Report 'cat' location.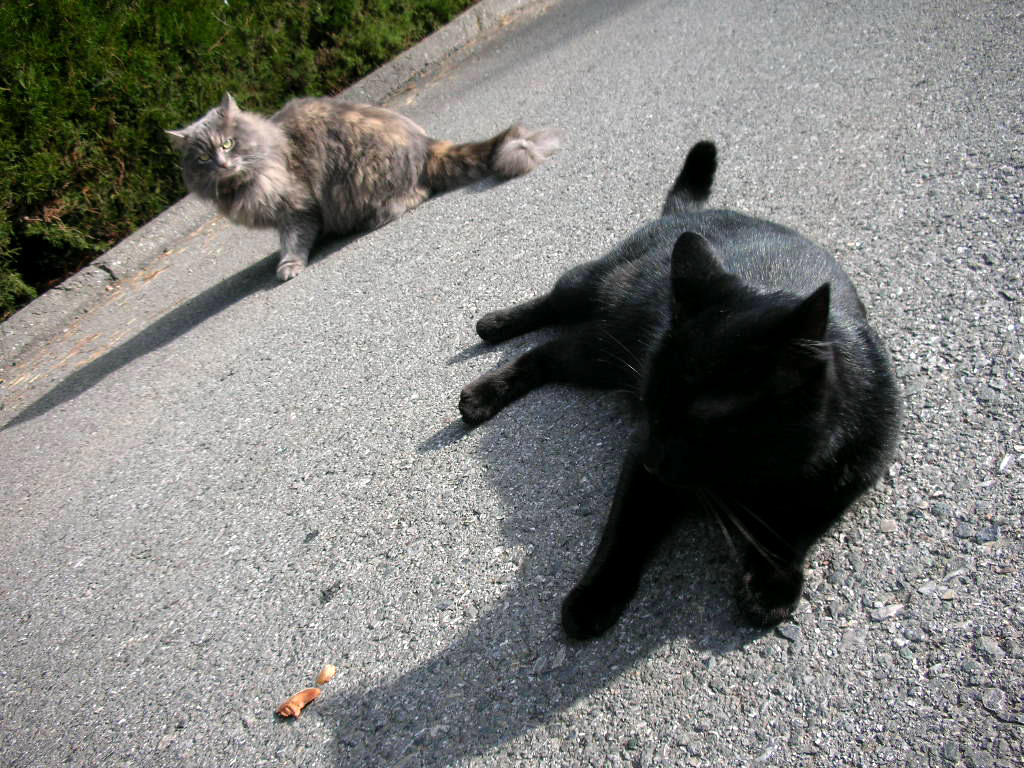
Report: 450, 136, 905, 647.
